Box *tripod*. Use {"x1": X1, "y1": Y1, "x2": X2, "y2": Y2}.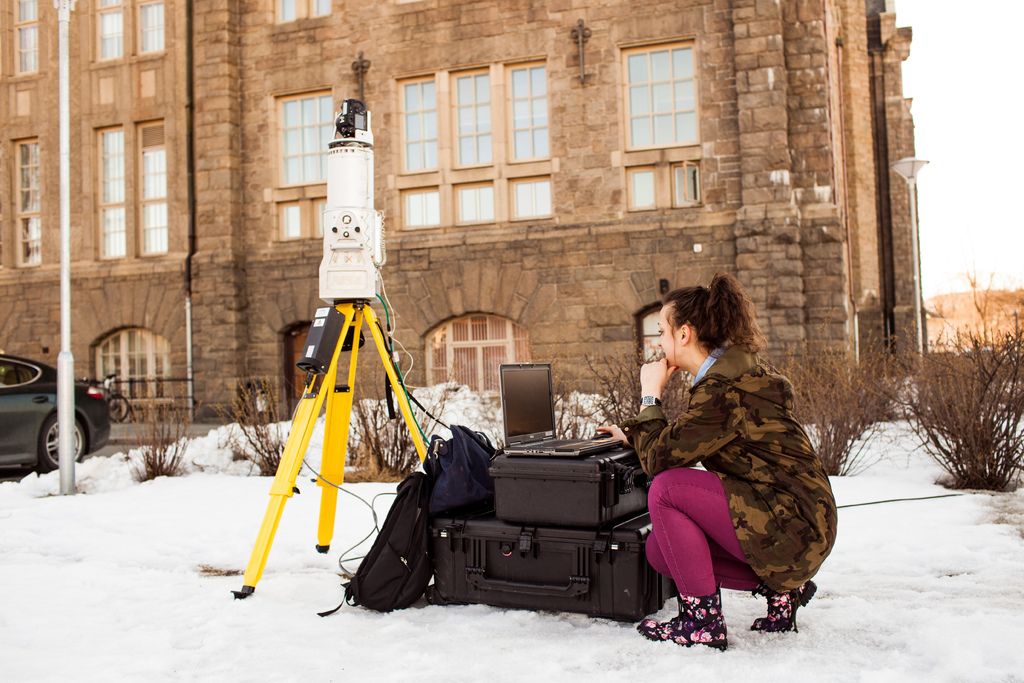
{"x1": 227, "y1": 303, "x2": 429, "y2": 602}.
